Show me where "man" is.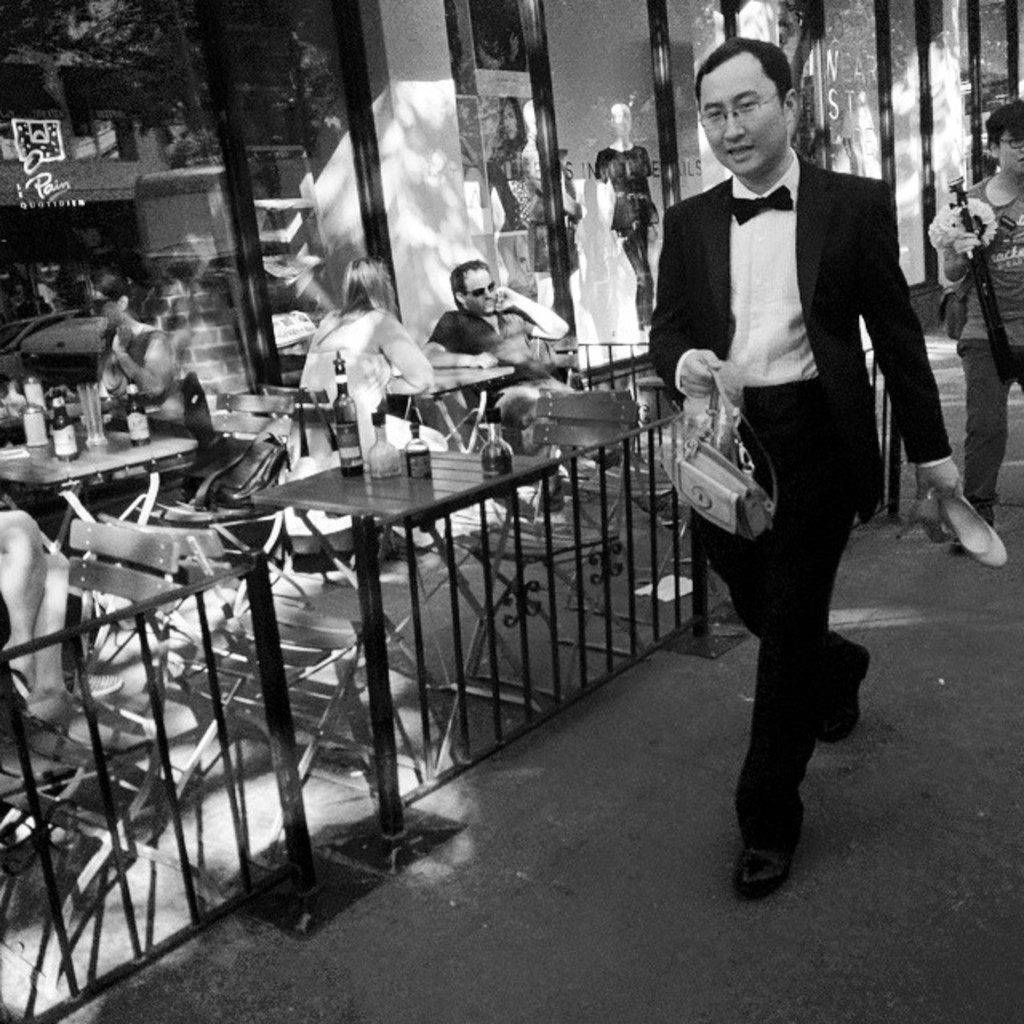
"man" is at BBox(418, 258, 574, 454).
